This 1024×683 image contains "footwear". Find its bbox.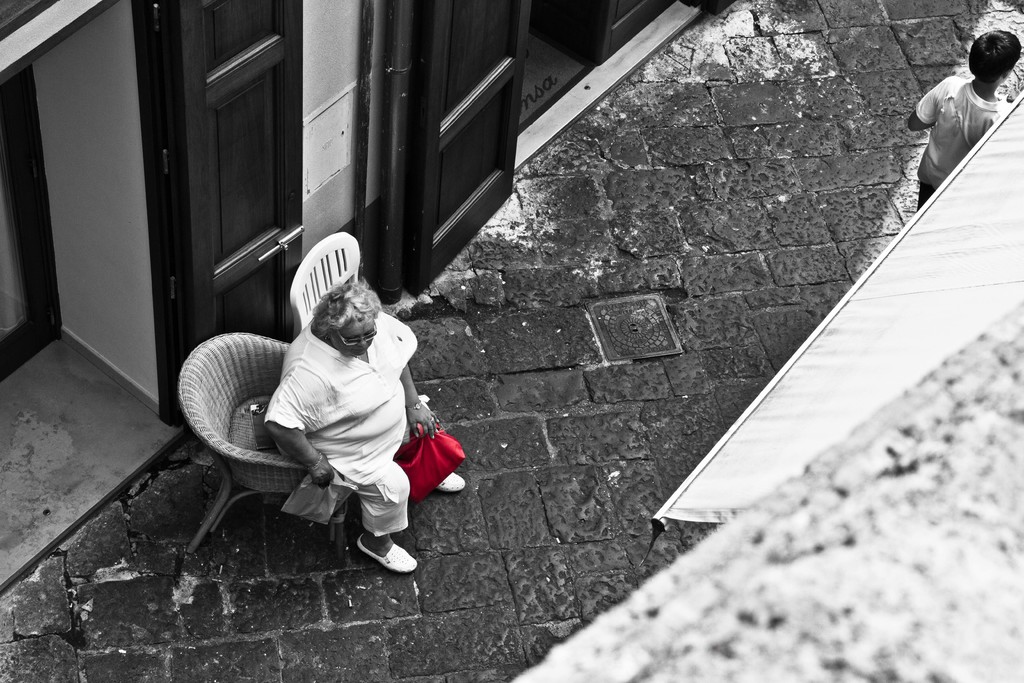
435, 470, 468, 494.
